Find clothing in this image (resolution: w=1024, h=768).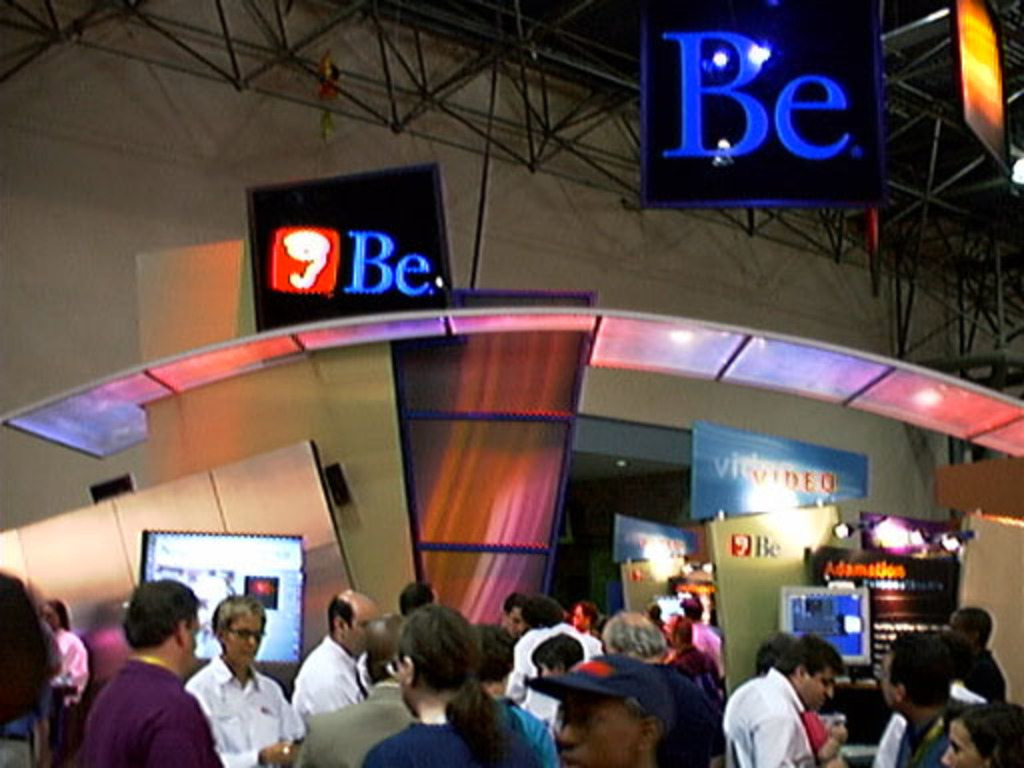
(886,696,974,762).
